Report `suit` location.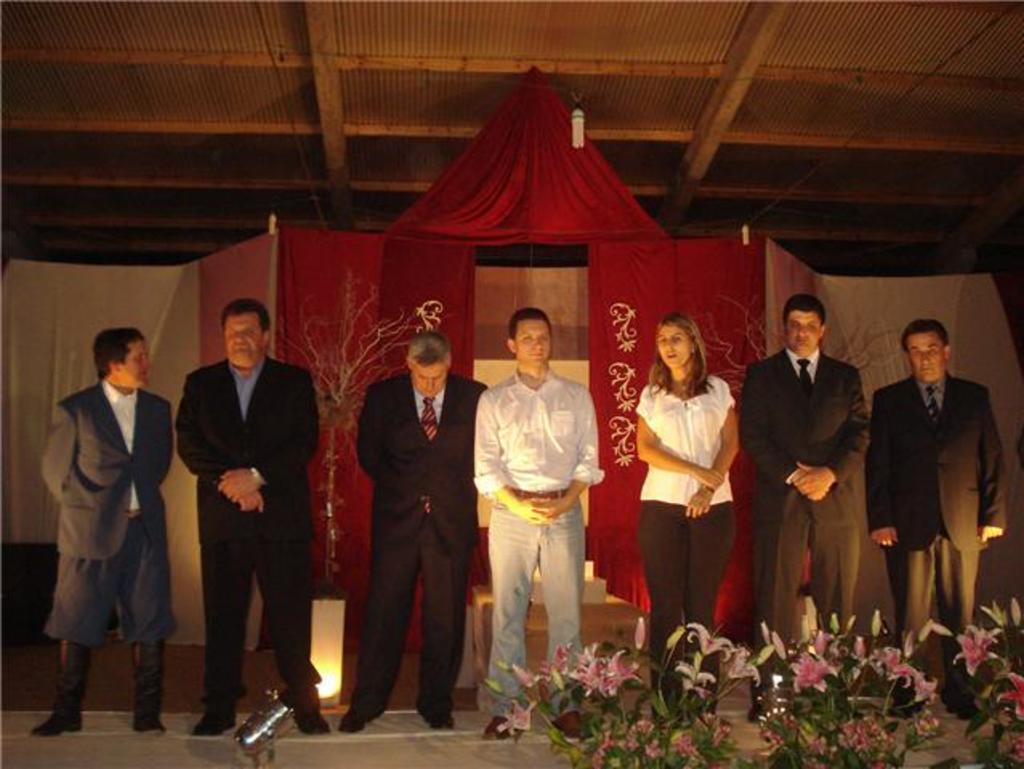
Report: (42,365,183,657).
